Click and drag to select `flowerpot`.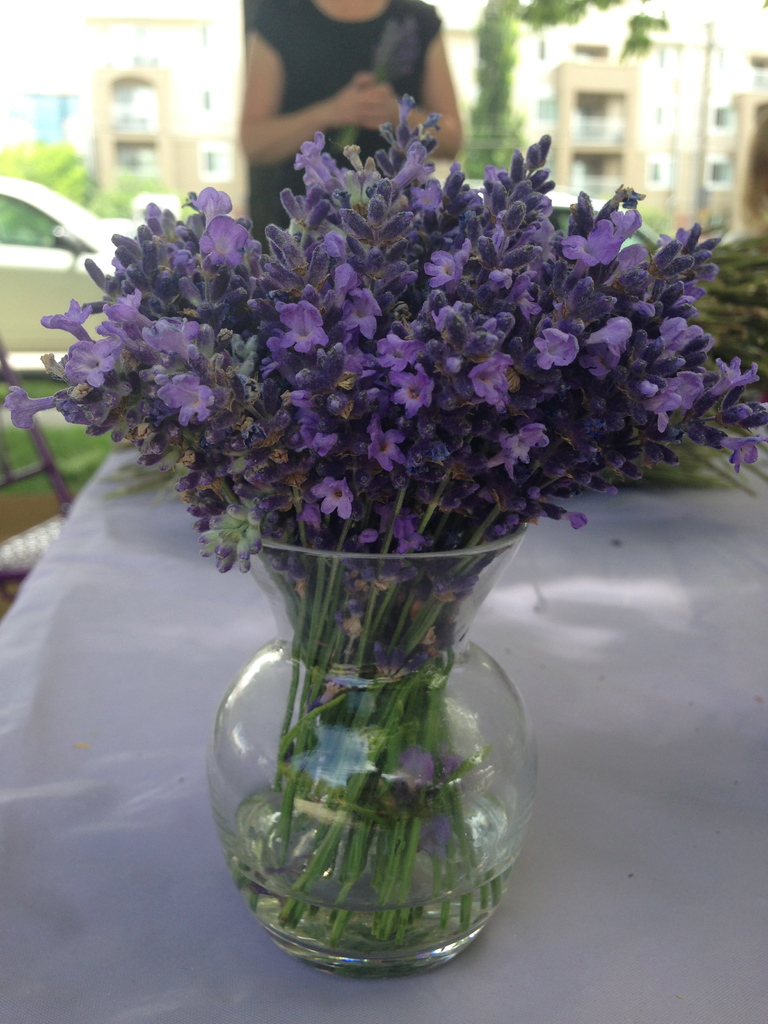
Selection: [197,512,552,963].
